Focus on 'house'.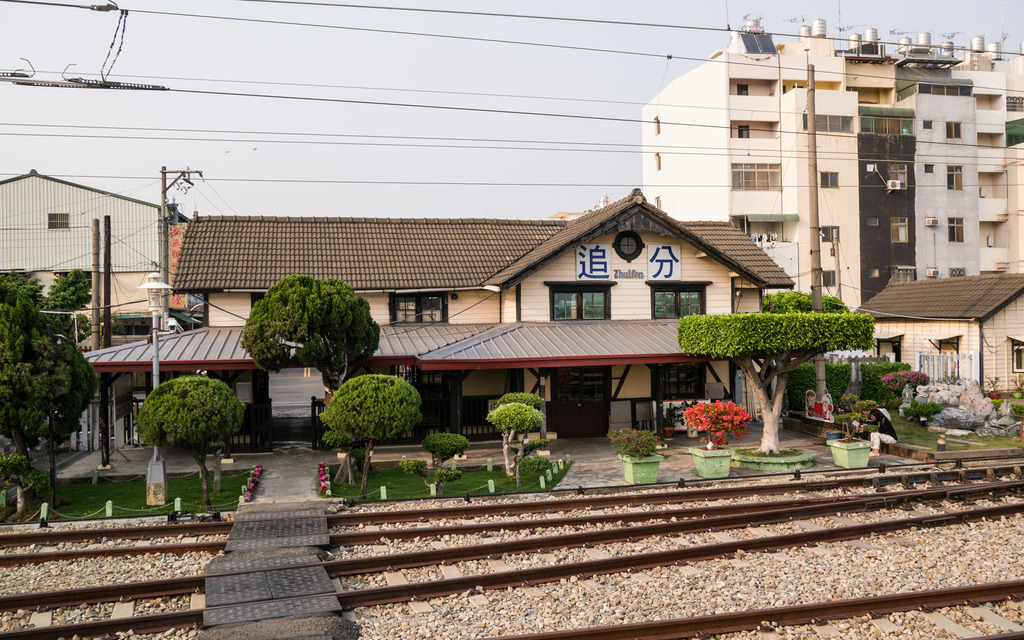
Focused at <bbox>858, 274, 1023, 403</bbox>.
